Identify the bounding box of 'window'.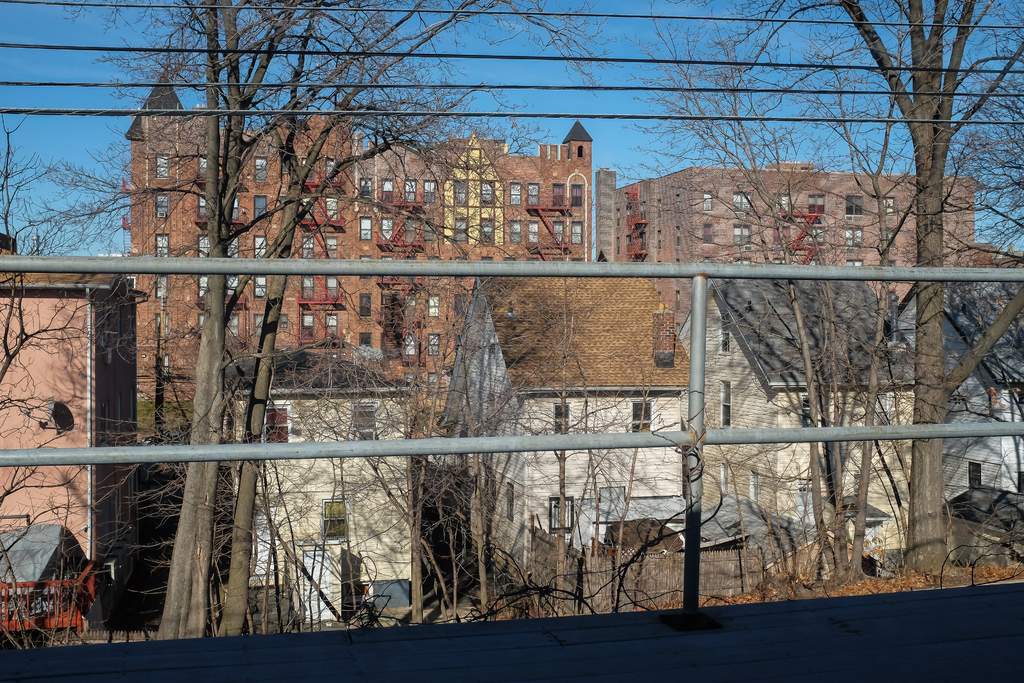
left=749, top=468, right=756, bottom=499.
